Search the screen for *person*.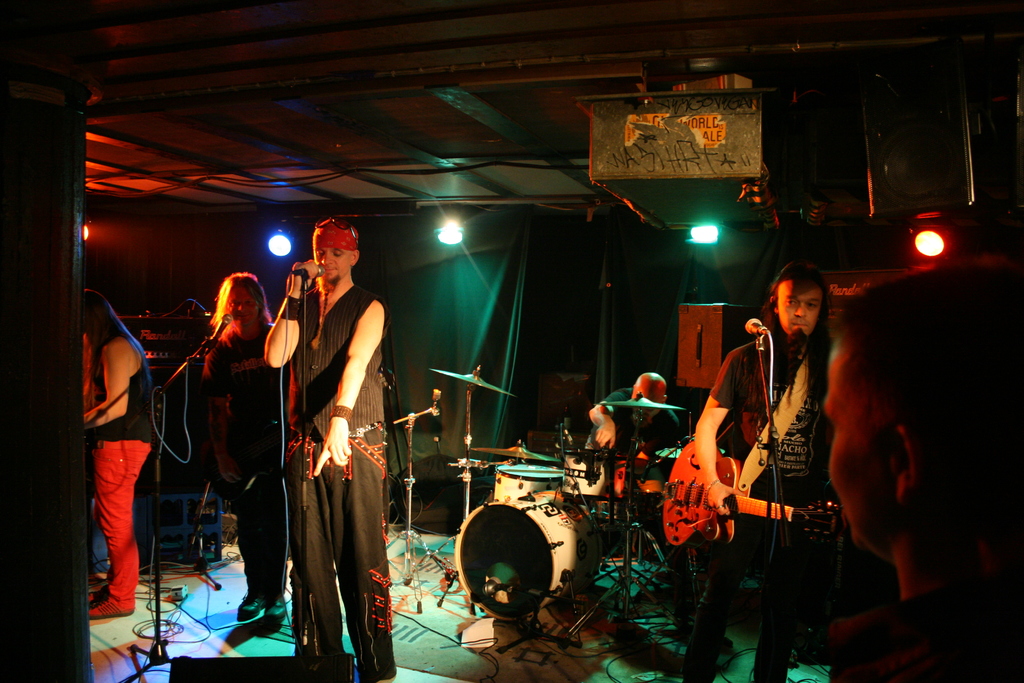
Found at BBox(678, 258, 836, 682).
